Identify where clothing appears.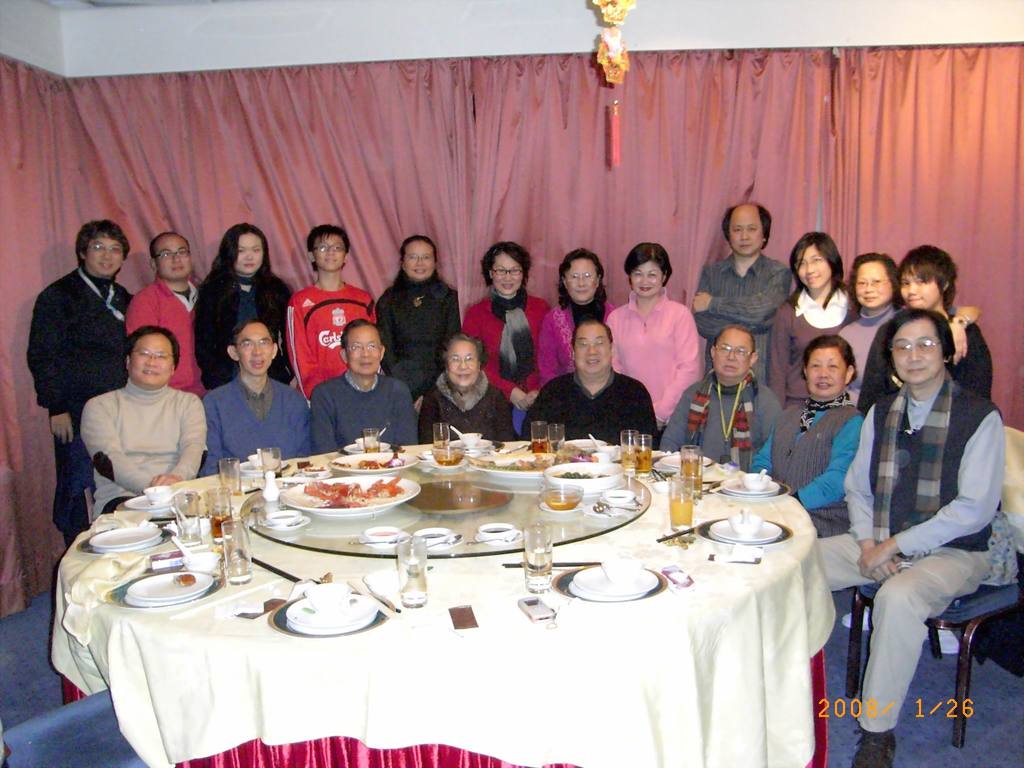
Appears at crop(29, 261, 134, 547).
